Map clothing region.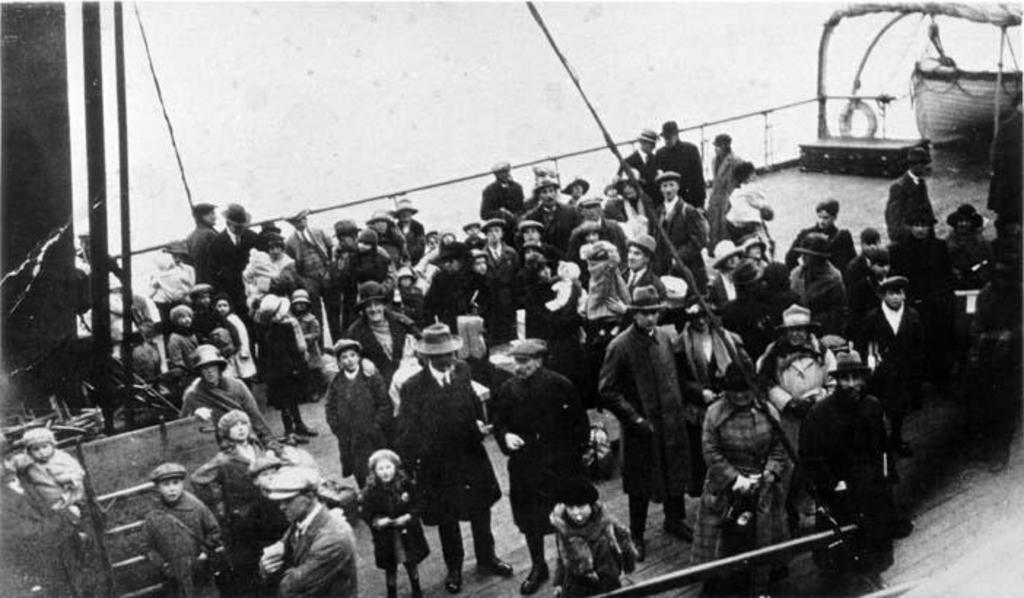
Mapped to 753/273/798/337.
